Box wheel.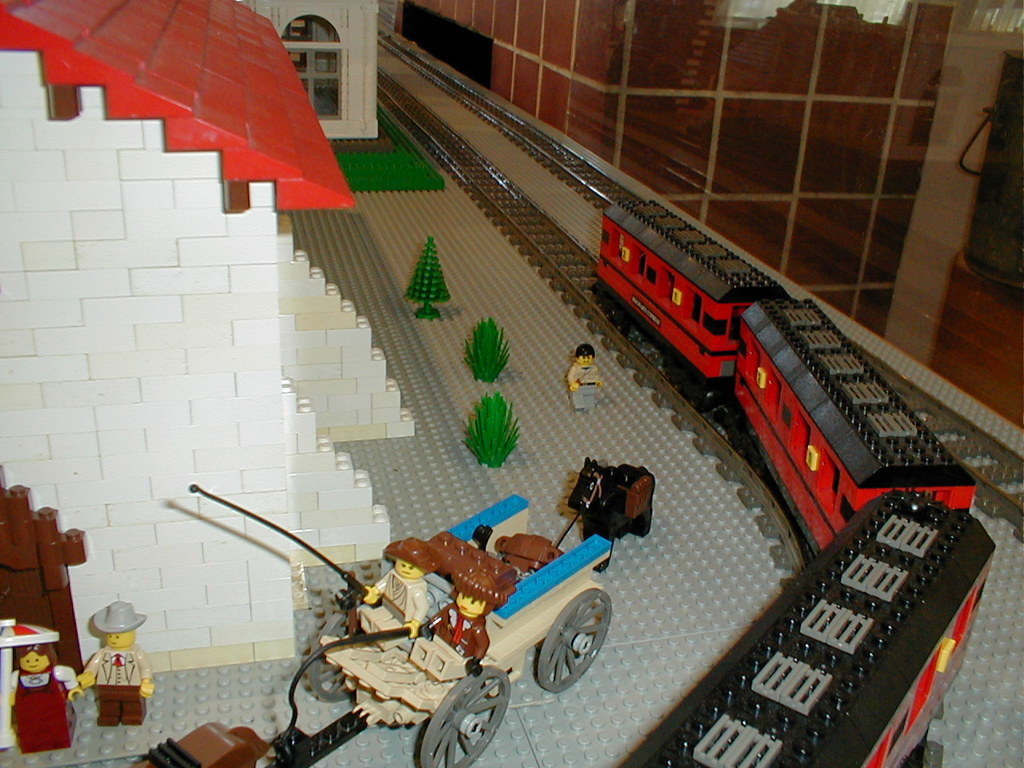
<region>305, 611, 351, 703</region>.
